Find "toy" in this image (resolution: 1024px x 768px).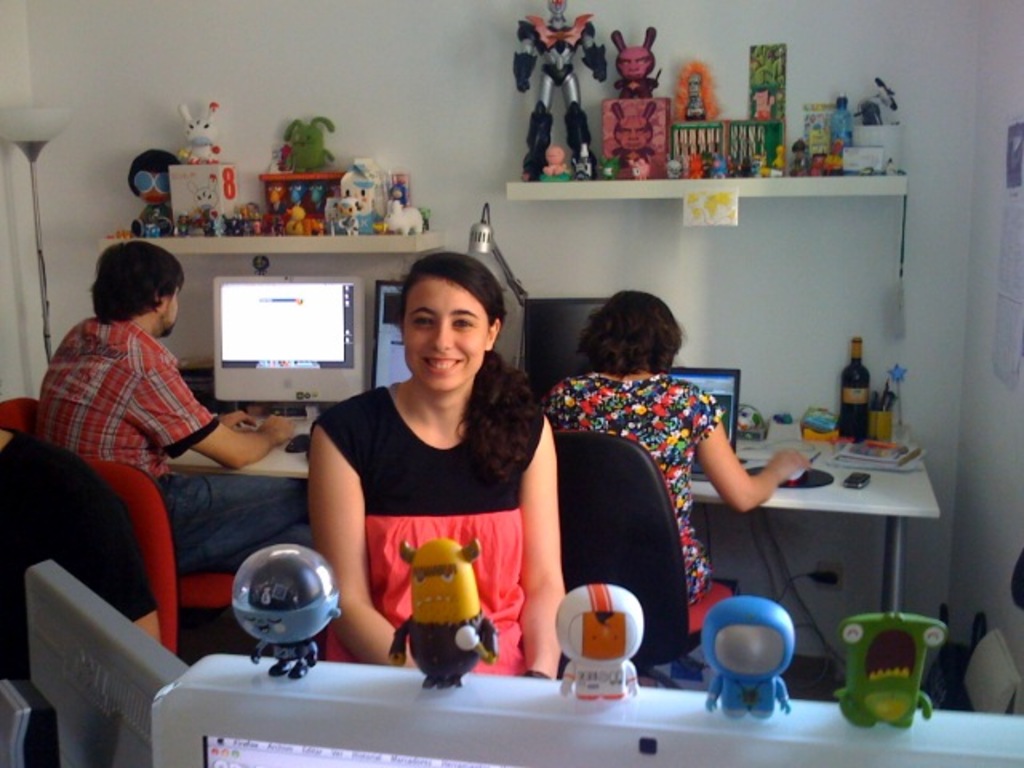
<bbox>502, 0, 614, 181</bbox>.
